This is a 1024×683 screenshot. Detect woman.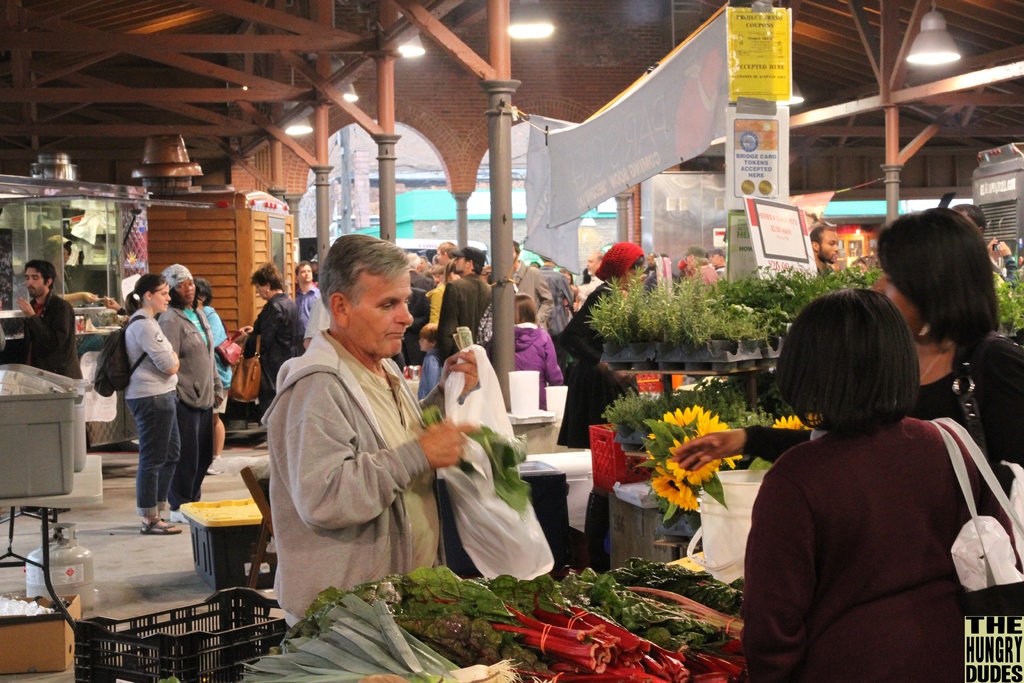
left=860, top=208, right=1023, bottom=465.
